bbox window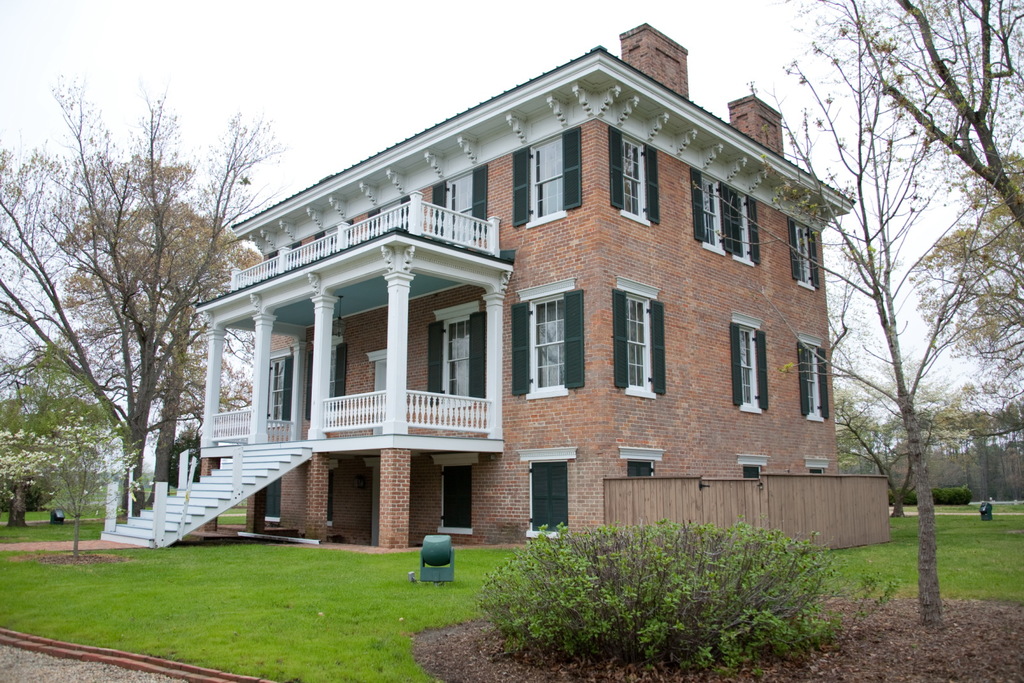
select_region(312, 220, 351, 261)
